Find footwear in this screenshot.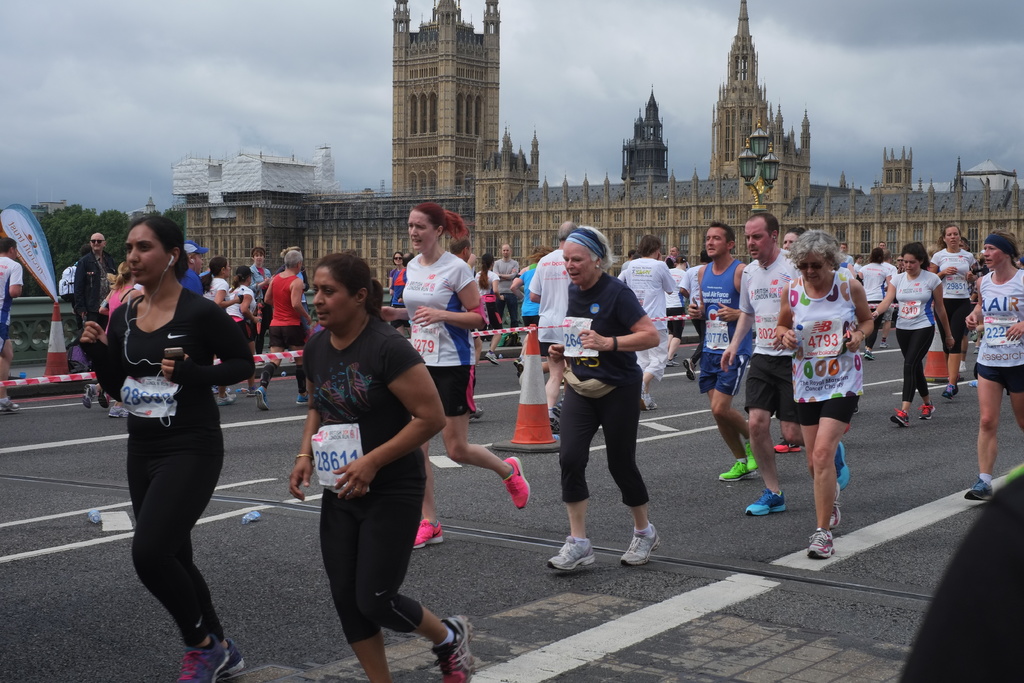
The bounding box for footwear is <bbox>772, 439, 803, 454</bbox>.
